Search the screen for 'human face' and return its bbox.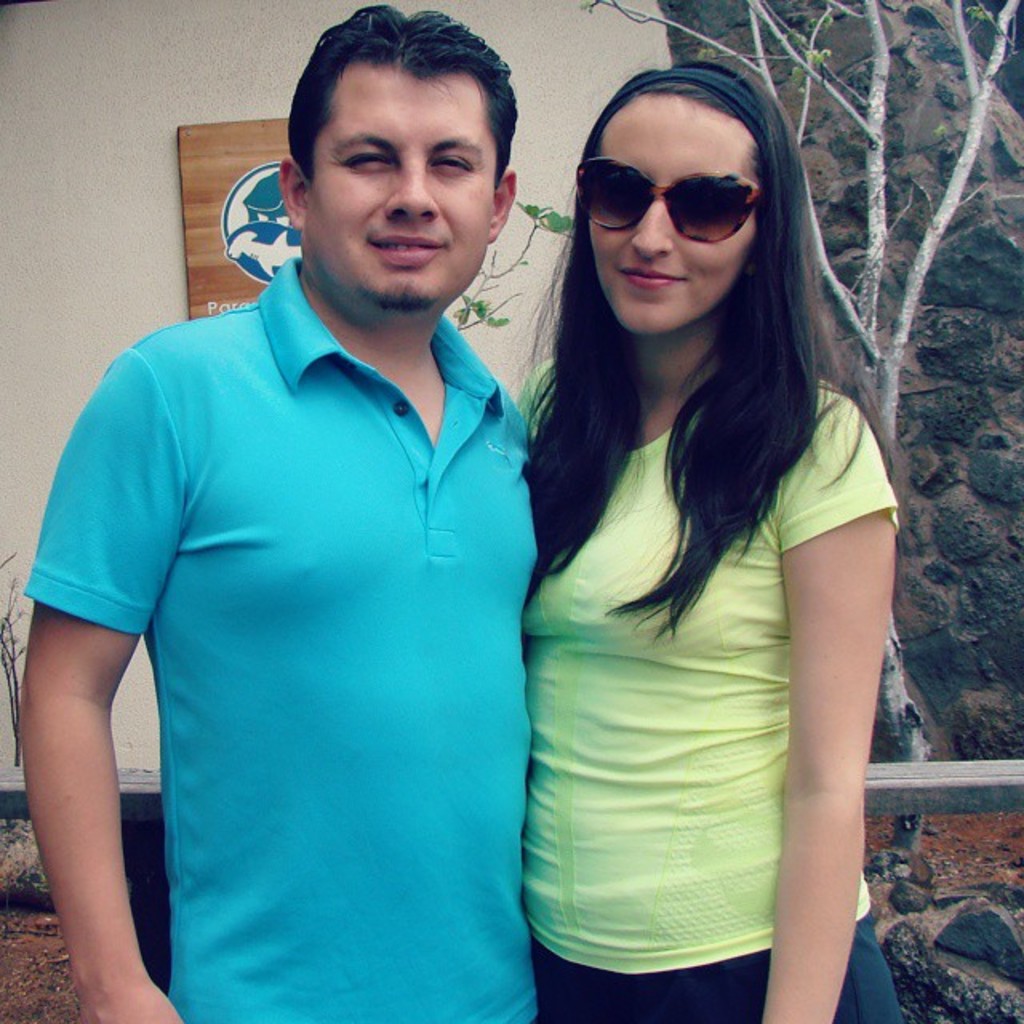
Found: 302, 54, 496, 310.
